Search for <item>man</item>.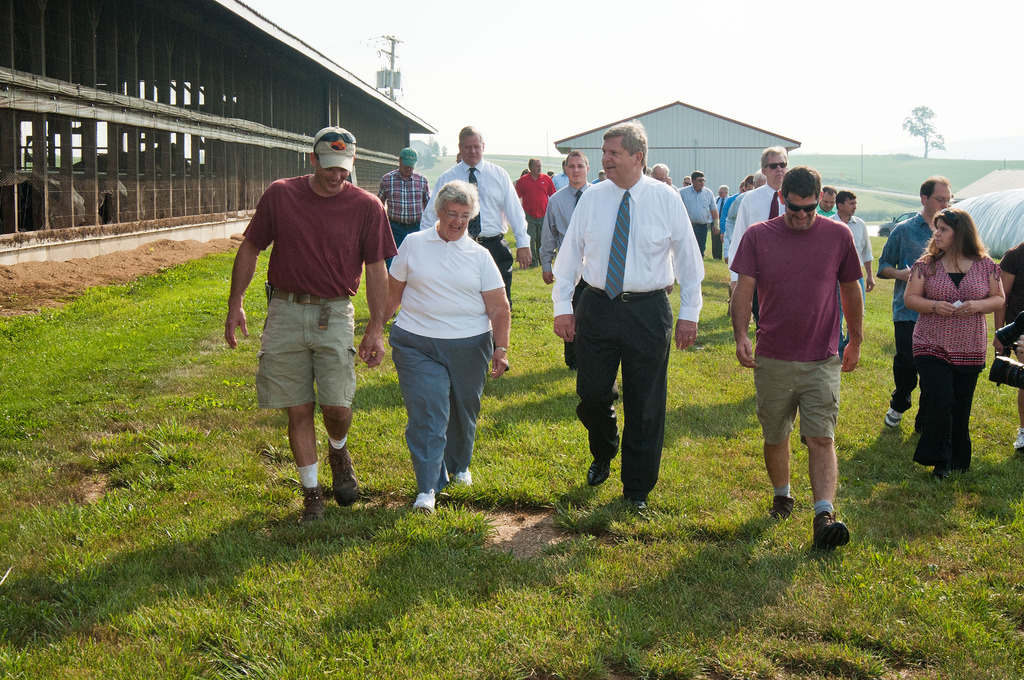
Found at Rect(374, 145, 431, 266).
